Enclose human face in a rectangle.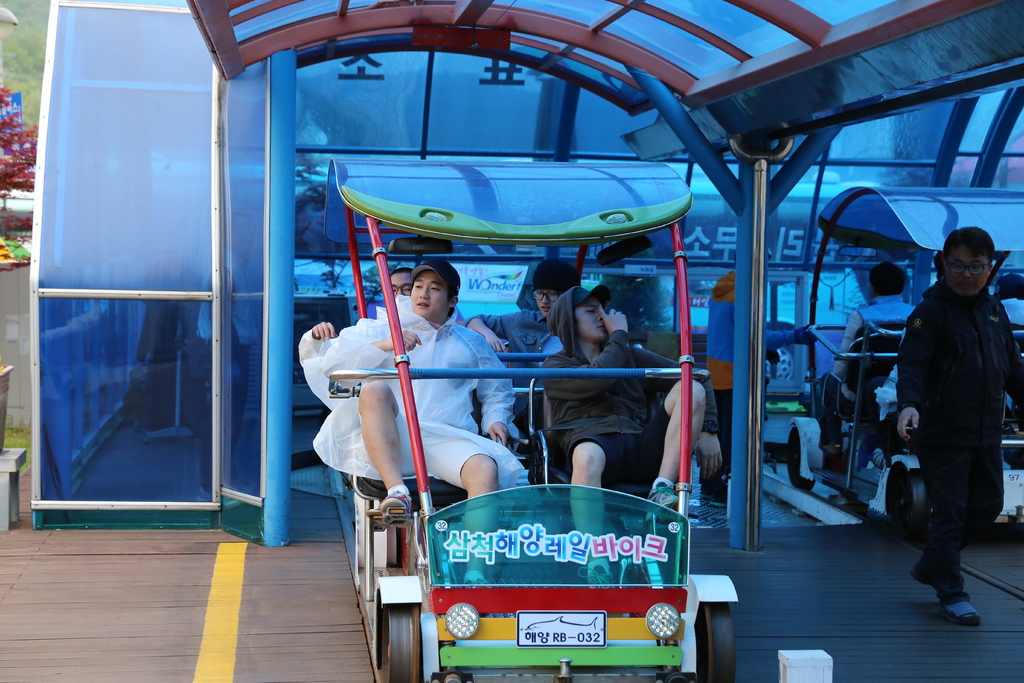
BBox(947, 249, 988, 297).
